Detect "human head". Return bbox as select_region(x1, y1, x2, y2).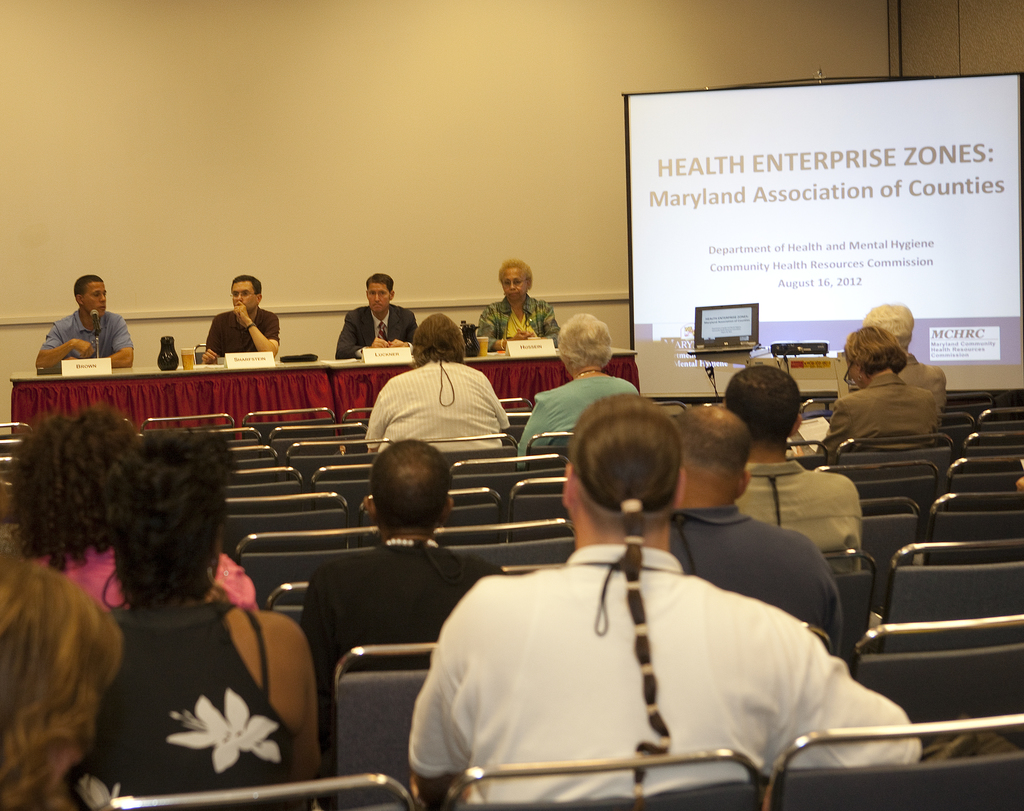
select_region(116, 425, 236, 591).
